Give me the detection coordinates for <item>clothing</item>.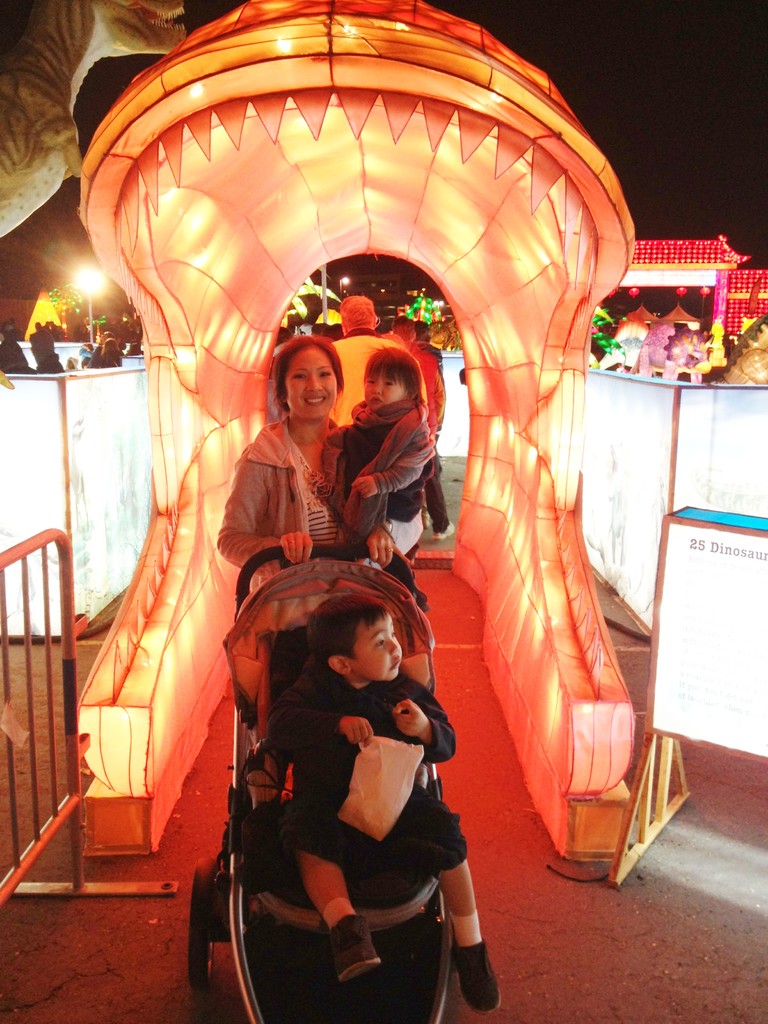
317/393/453/566.
